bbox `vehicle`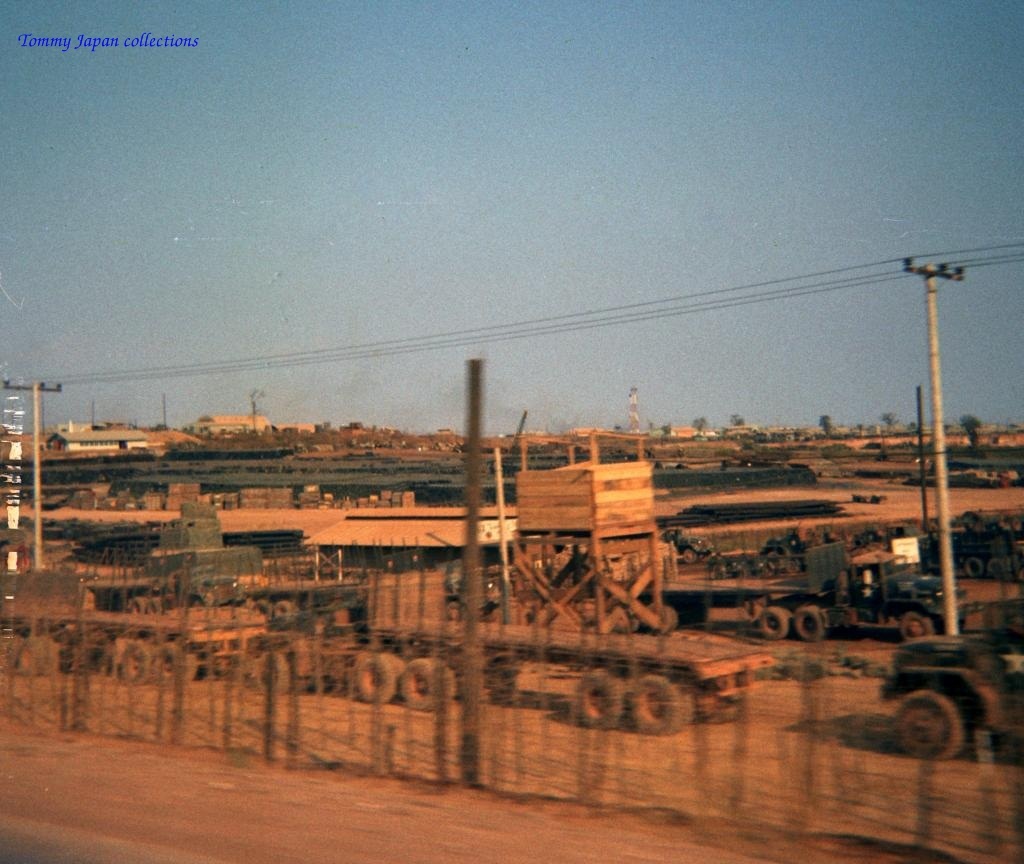
Rect(871, 626, 1023, 754)
